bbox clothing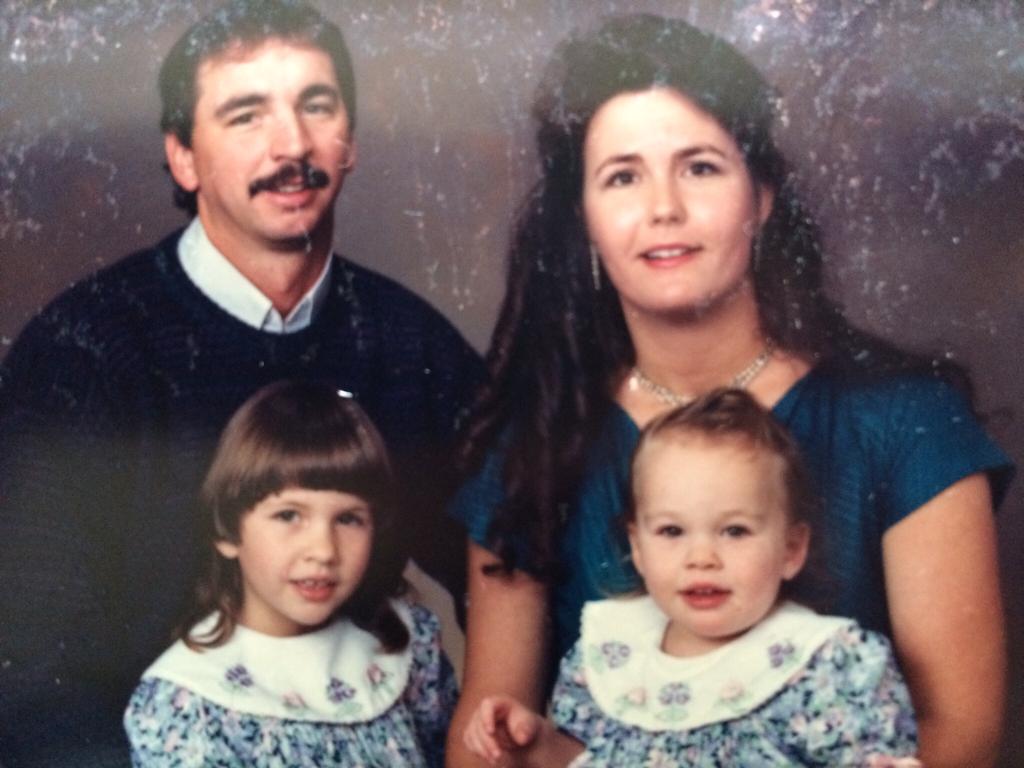
pyautogui.locateOnScreen(3, 215, 490, 767)
